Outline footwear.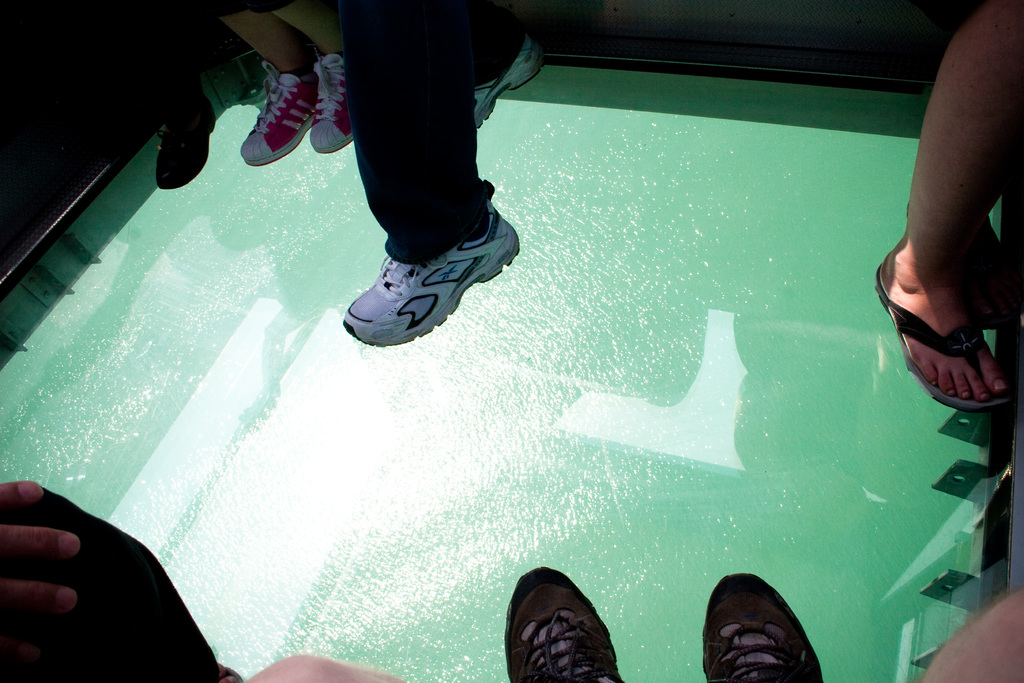
Outline: BBox(474, 29, 545, 126).
